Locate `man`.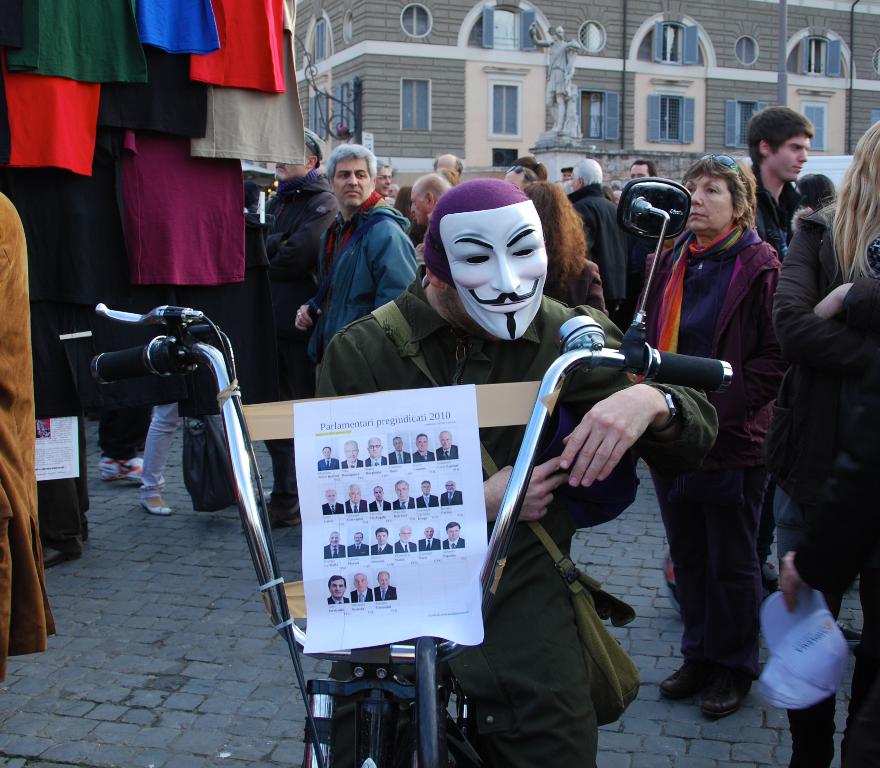
Bounding box: (x1=346, y1=532, x2=370, y2=558).
